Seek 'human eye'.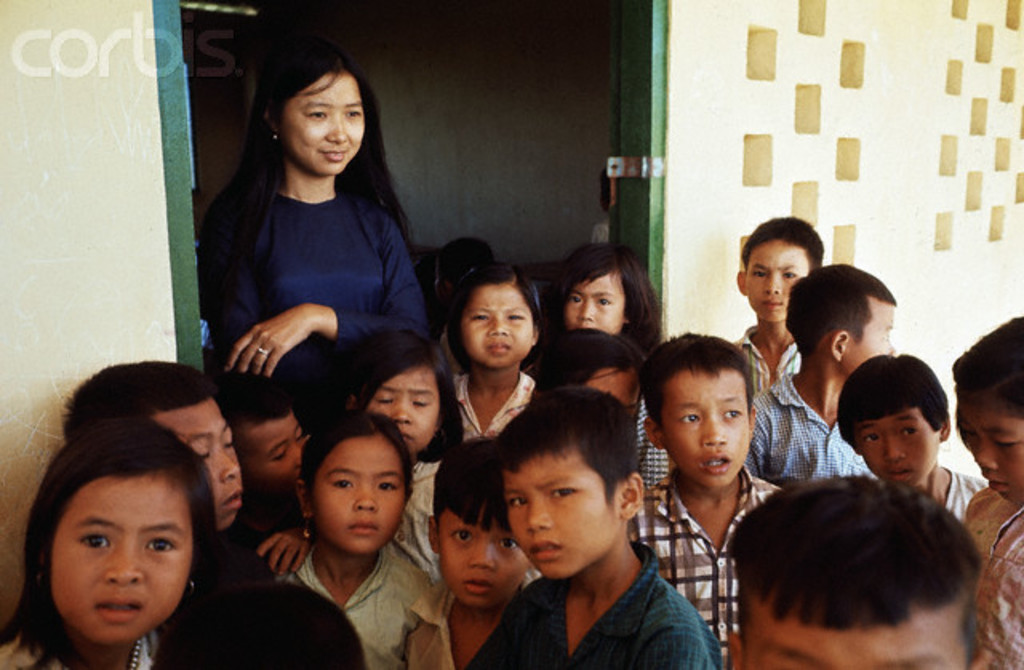
[left=722, top=405, right=741, bottom=422].
